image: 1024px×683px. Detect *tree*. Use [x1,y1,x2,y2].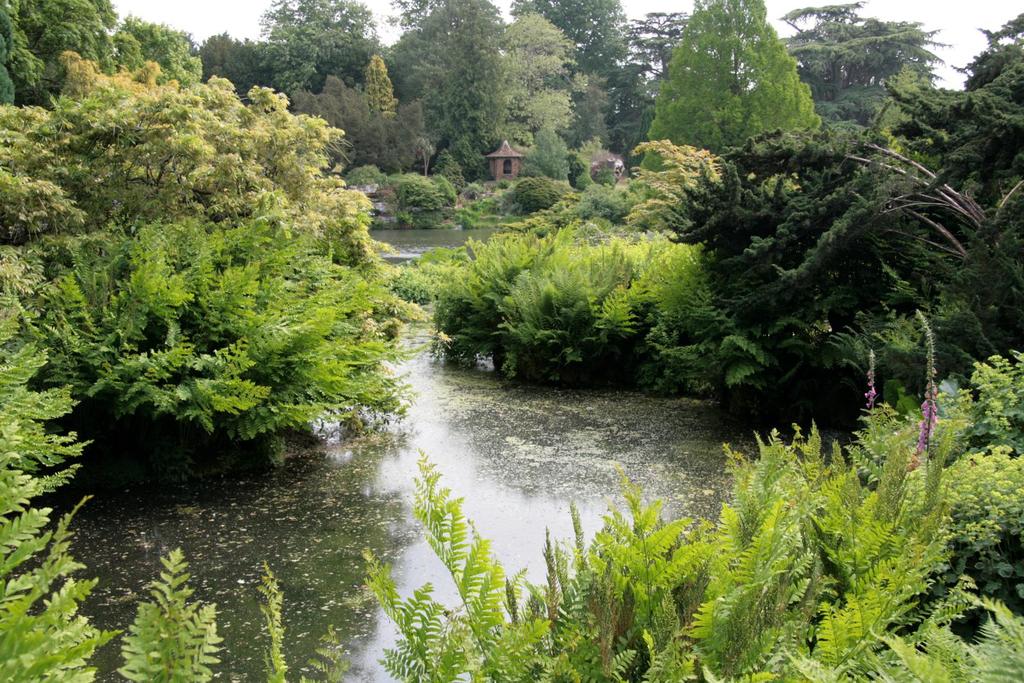
[446,214,700,388].
